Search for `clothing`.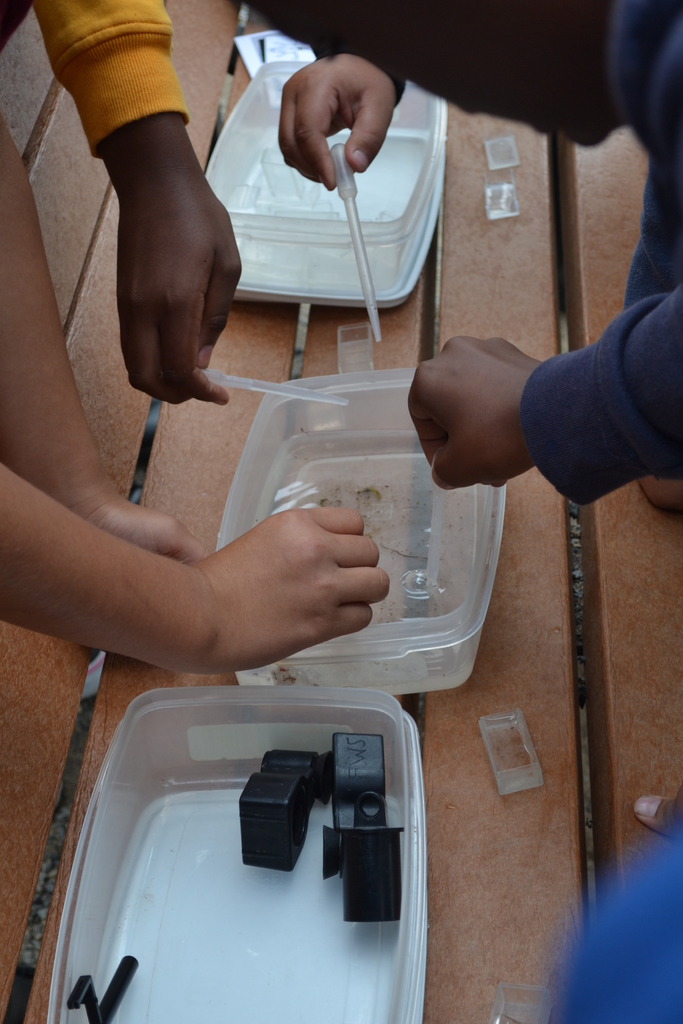
Found at (605, 0, 682, 309).
